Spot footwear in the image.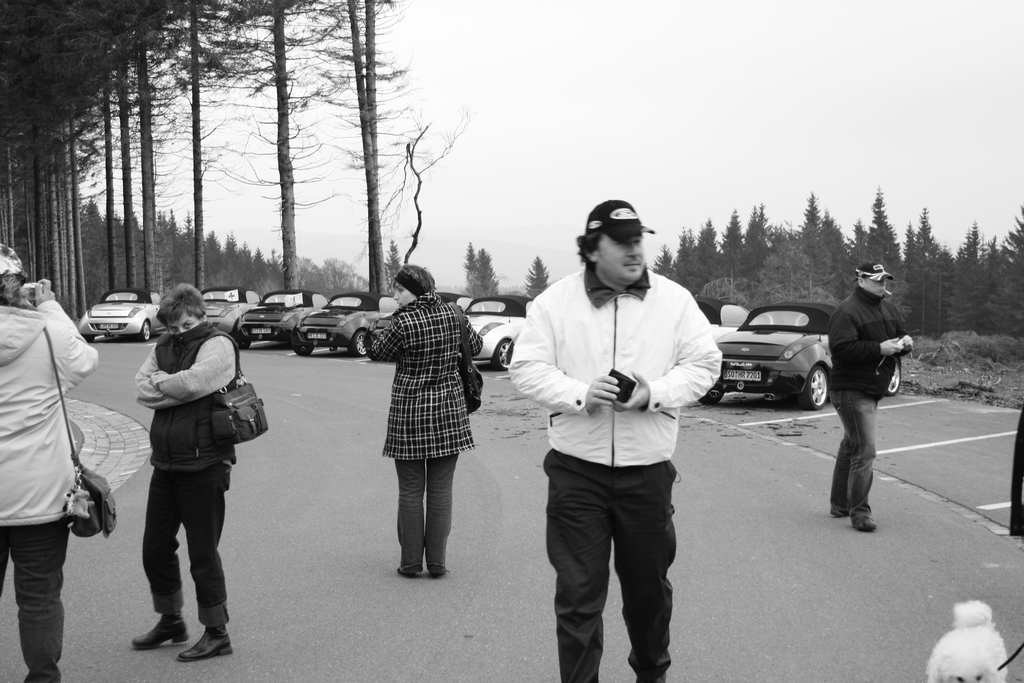
footwear found at x1=831 y1=508 x2=851 y2=517.
